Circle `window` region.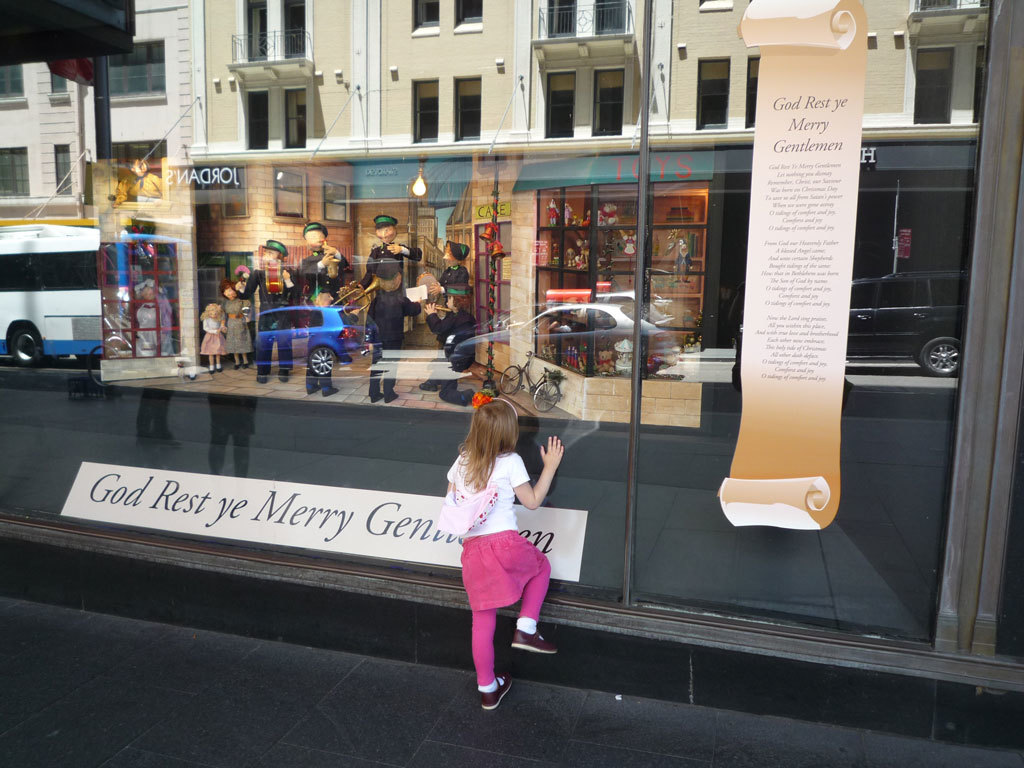
Region: left=401, top=70, right=441, bottom=148.
